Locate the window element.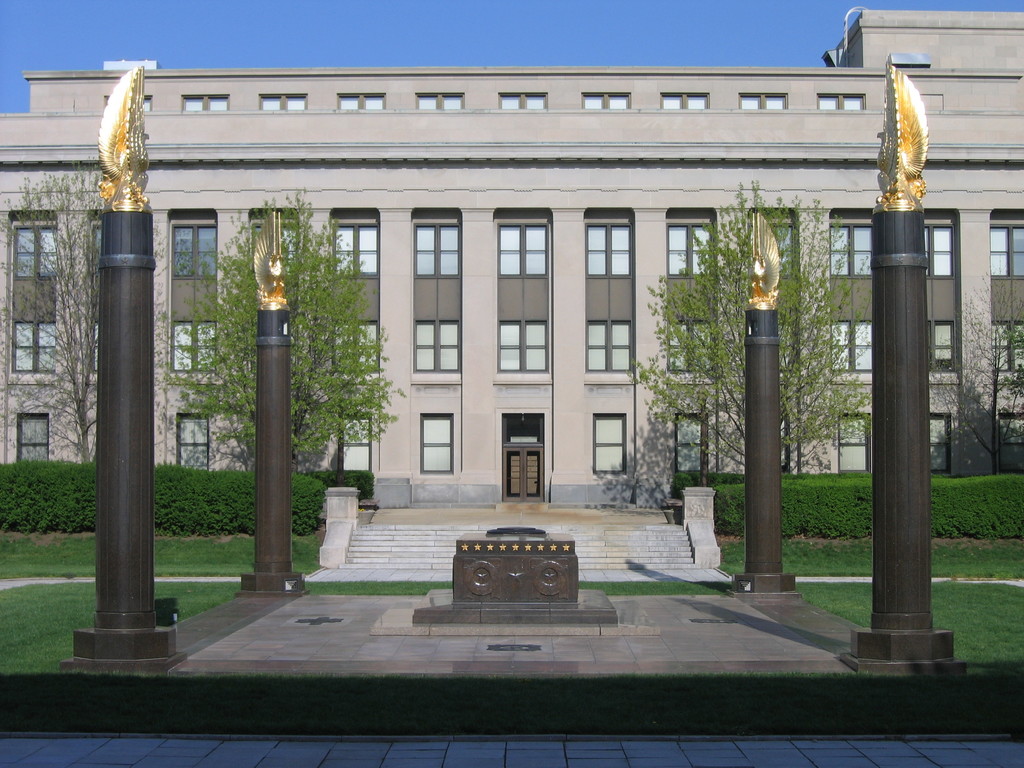
Element bbox: box=[411, 320, 460, 376].
